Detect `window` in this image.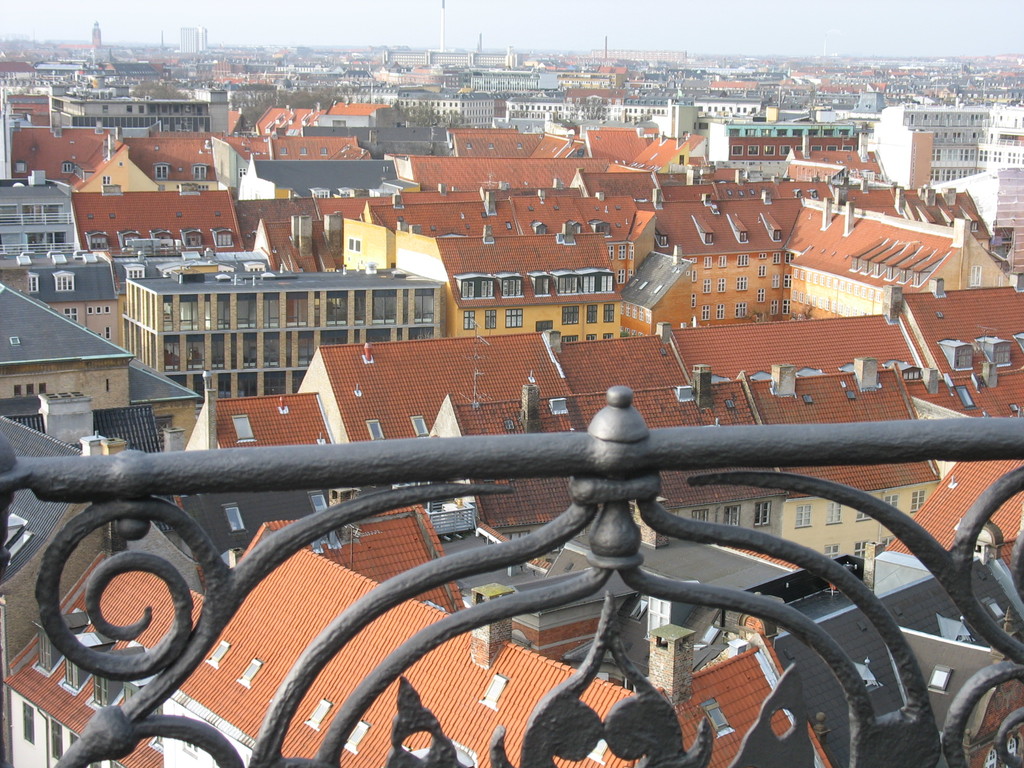
Detection: (720,257,728,268).
